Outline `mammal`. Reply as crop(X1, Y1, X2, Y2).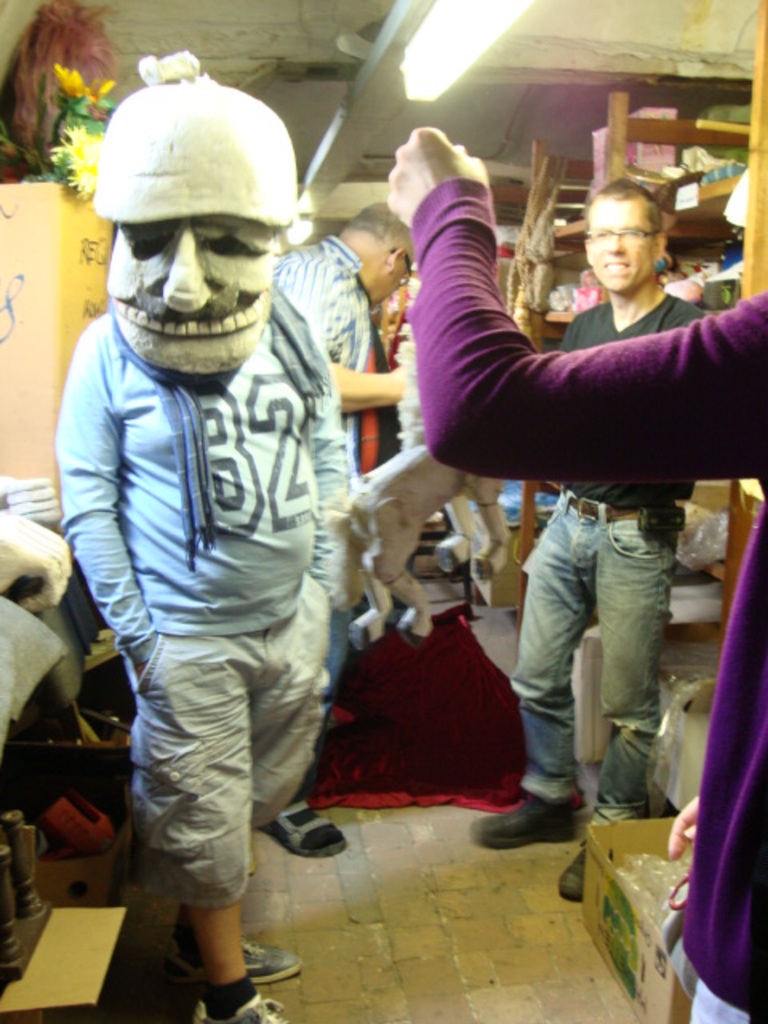
crop(253, 190, 422, 851).
